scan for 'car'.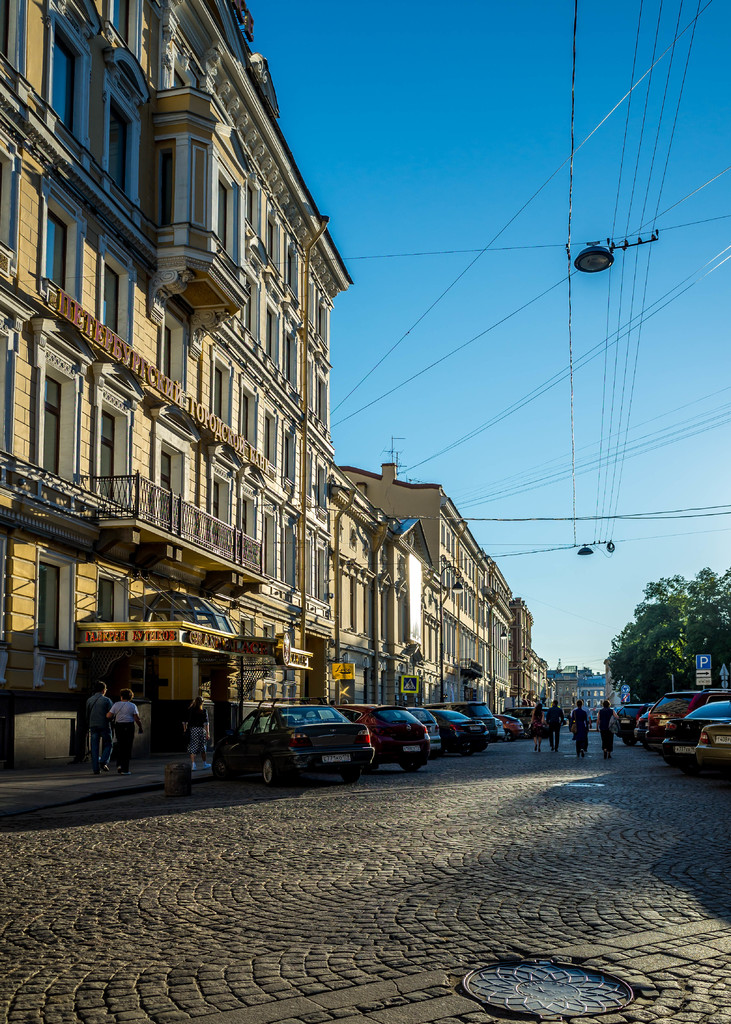
Scan result: bbox=(632, 685, 728, 748).
